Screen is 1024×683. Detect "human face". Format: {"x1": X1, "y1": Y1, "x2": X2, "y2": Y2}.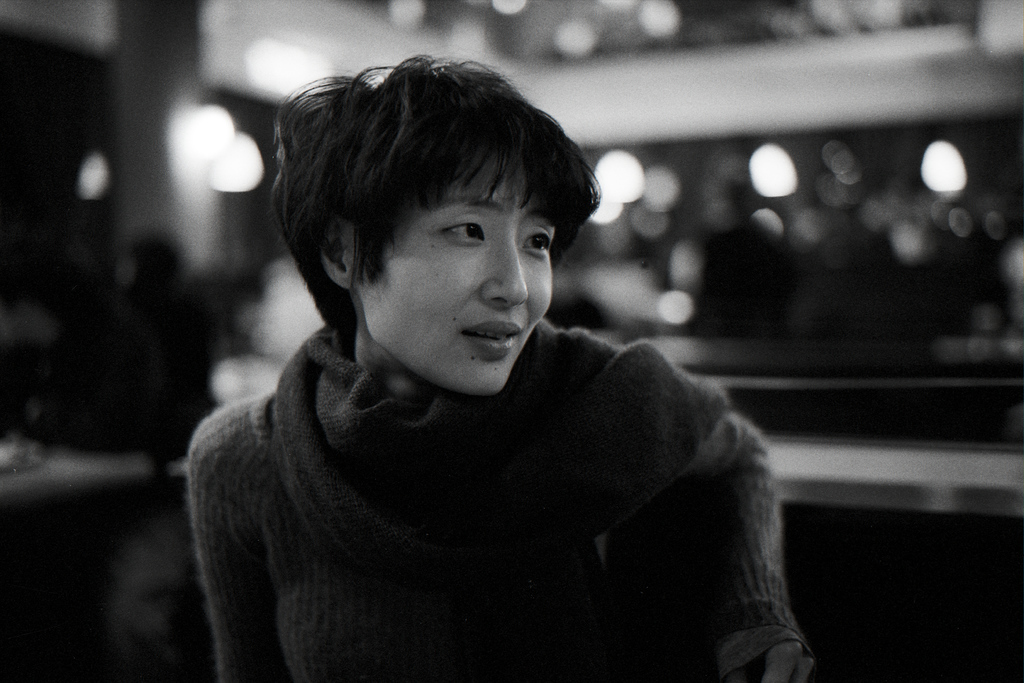
{"x1": 362, "y1": 158, "x2": 553, "y2": 392}.
